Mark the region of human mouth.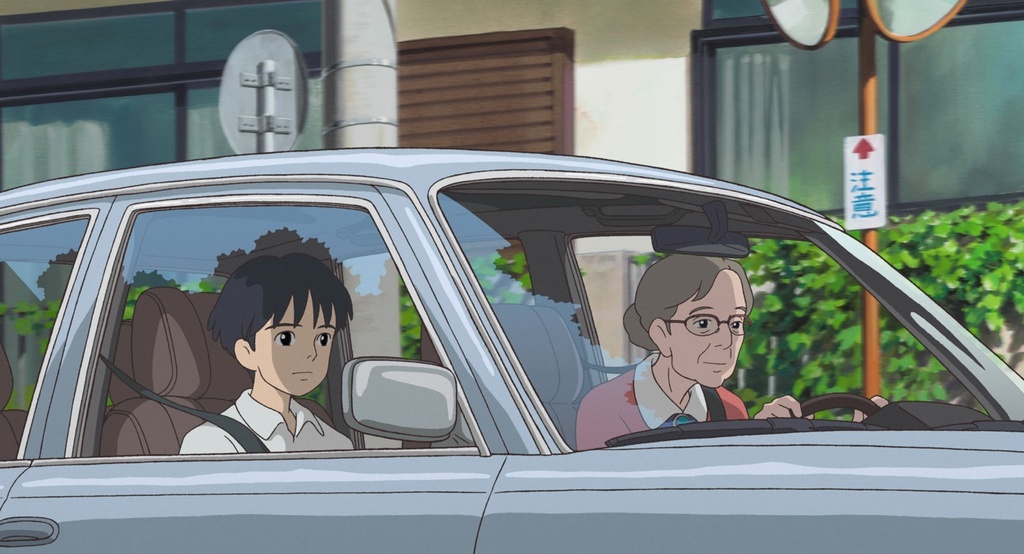
Region: 702:359:730:372.
